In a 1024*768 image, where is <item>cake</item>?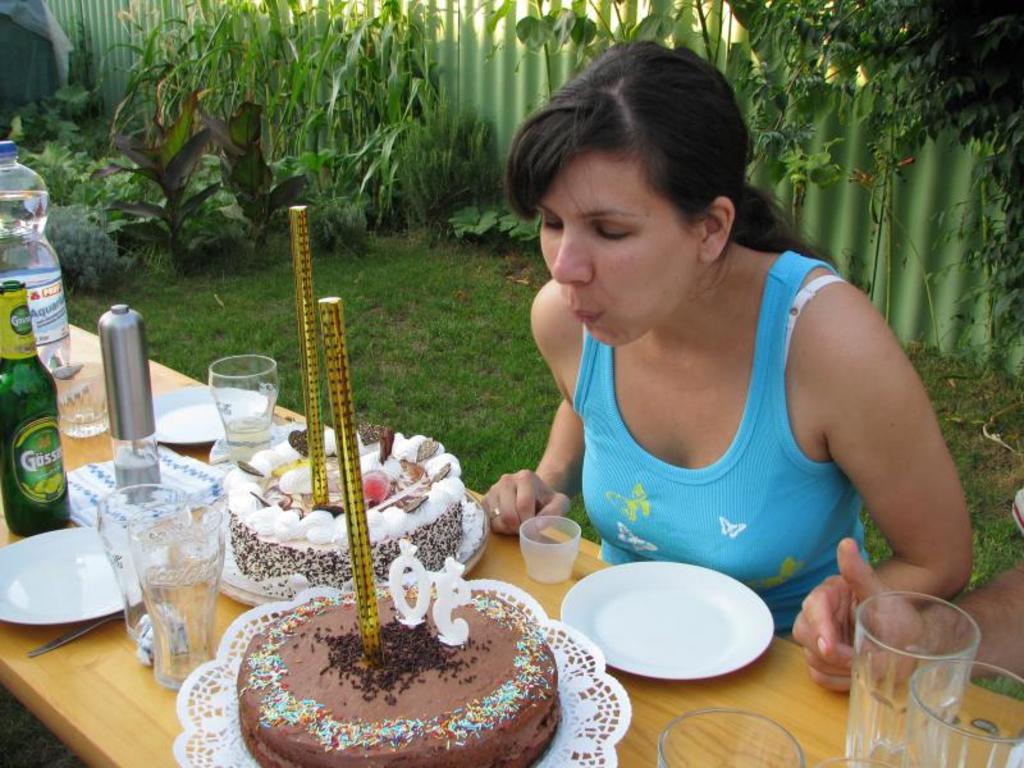
bbox(224, 431, 462, 600).
